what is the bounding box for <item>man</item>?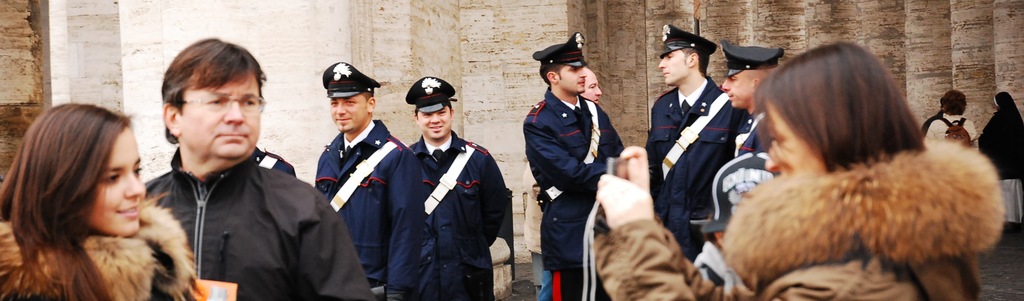
Rect(719, 41, 787, 155).
